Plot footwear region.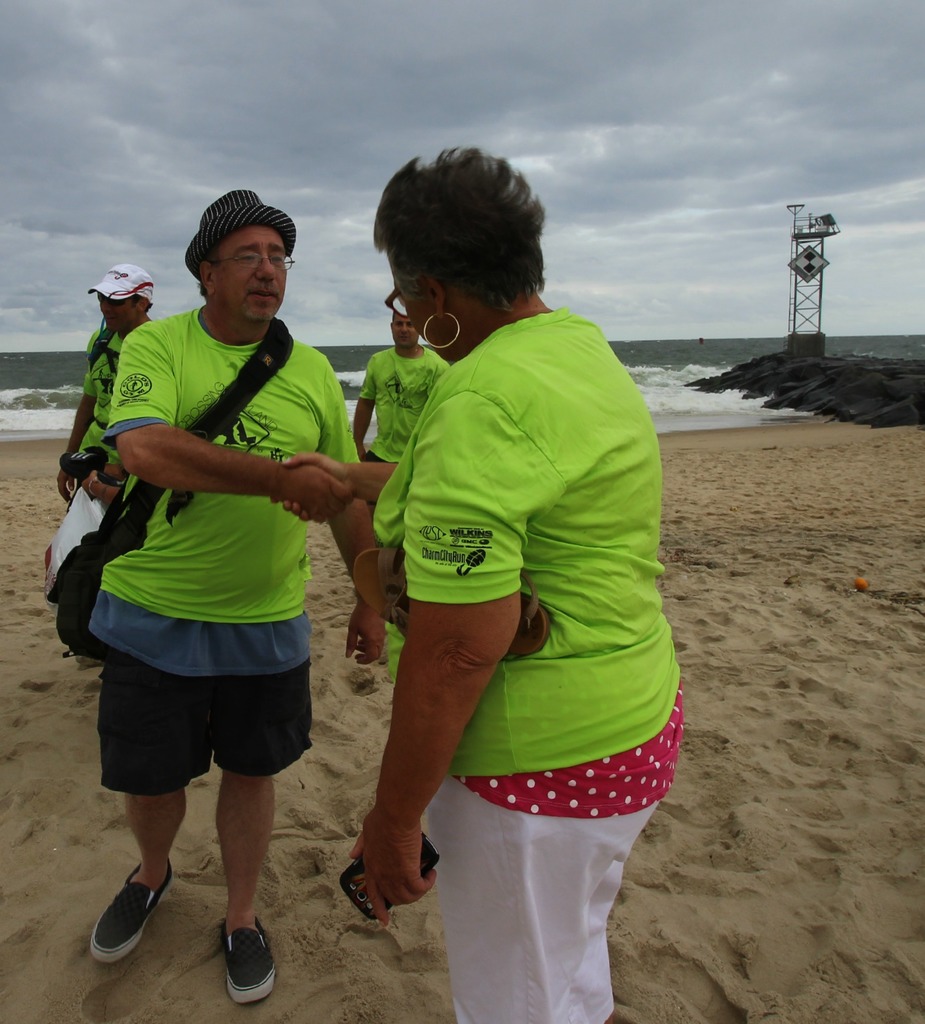
Plotted at select_region(81, 879, 166, 988).
